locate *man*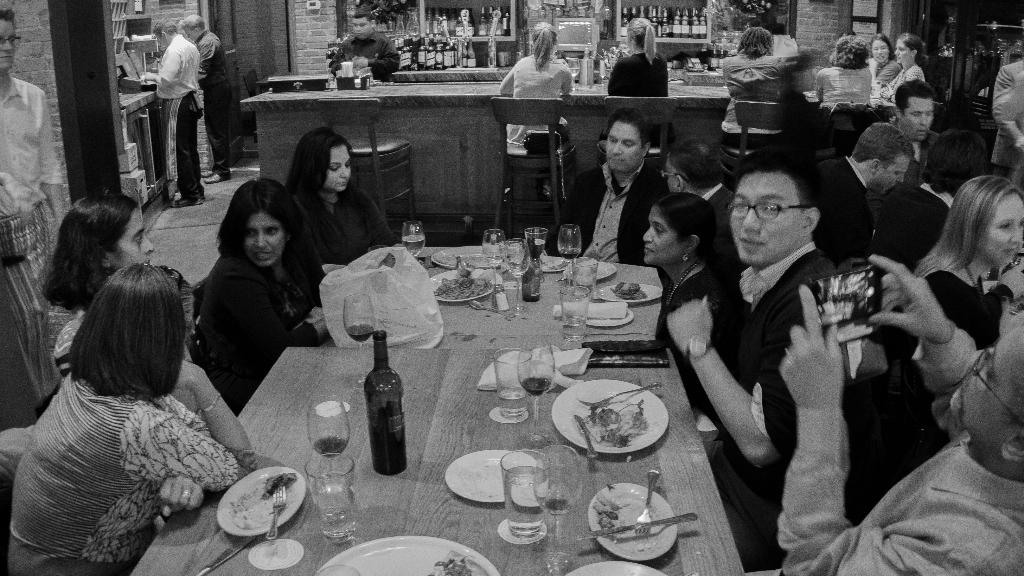
(661,140,733,239)
